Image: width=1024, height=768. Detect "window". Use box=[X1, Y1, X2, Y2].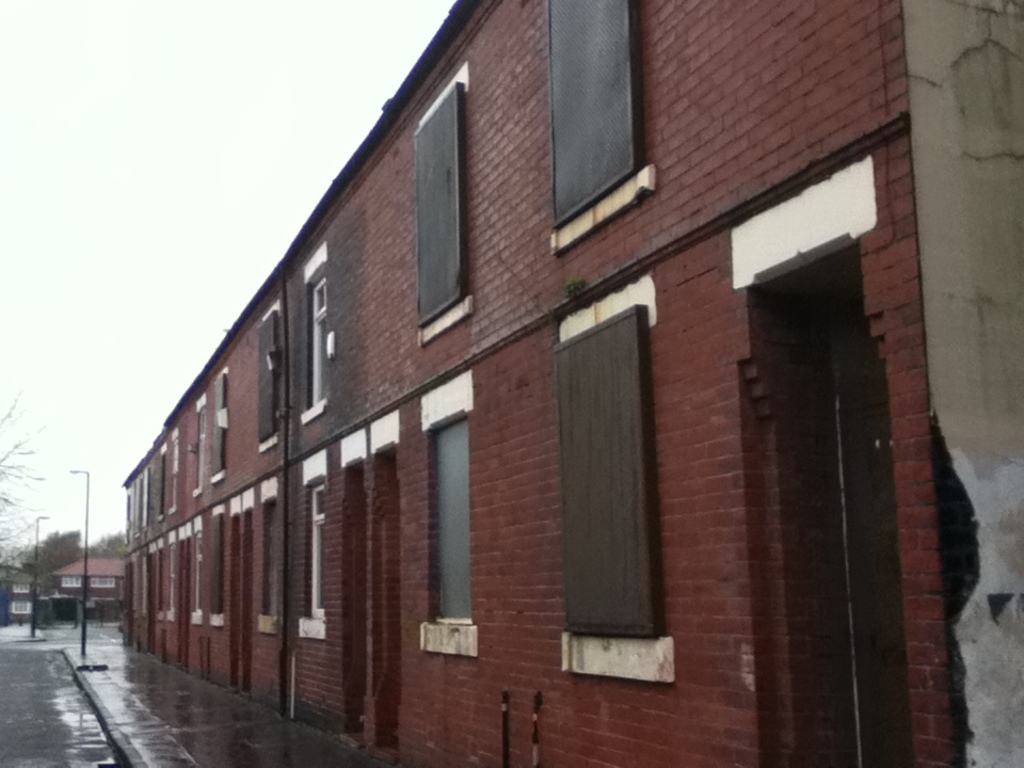
box=[310, 492, 332, 621].
